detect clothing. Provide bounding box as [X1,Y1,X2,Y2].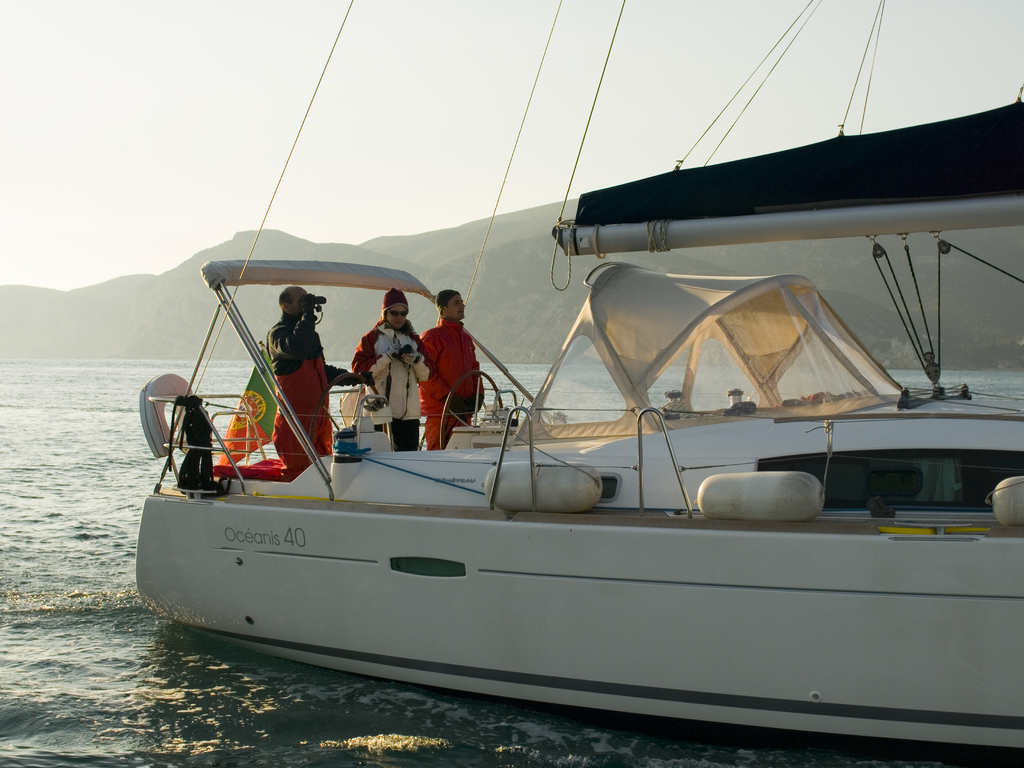
[416,323,486,446].
